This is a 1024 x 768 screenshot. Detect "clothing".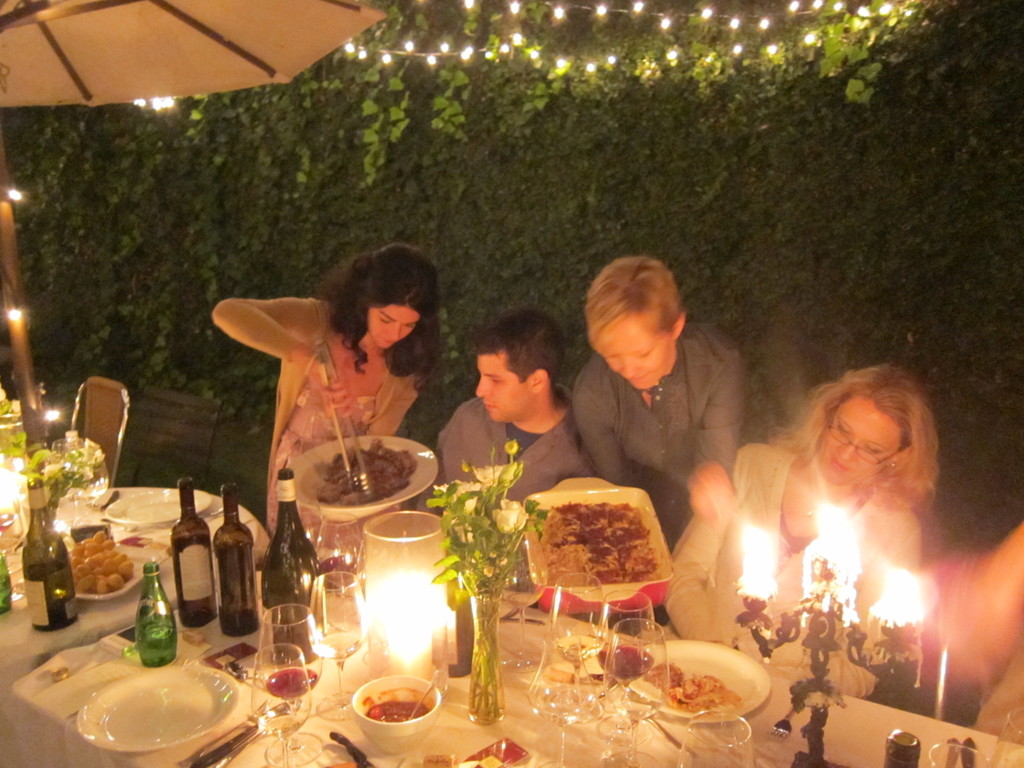
bbox(212, 291, 445, 519).
